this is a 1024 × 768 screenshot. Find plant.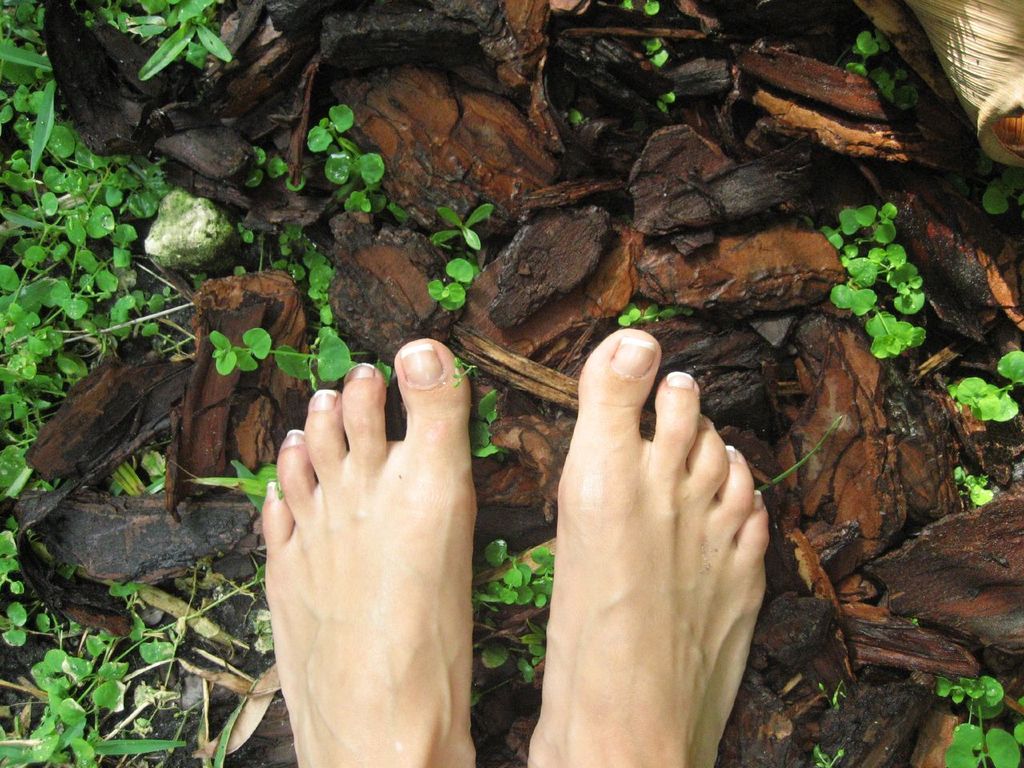
Bounding box: crop(833, 199, 942, 346).
